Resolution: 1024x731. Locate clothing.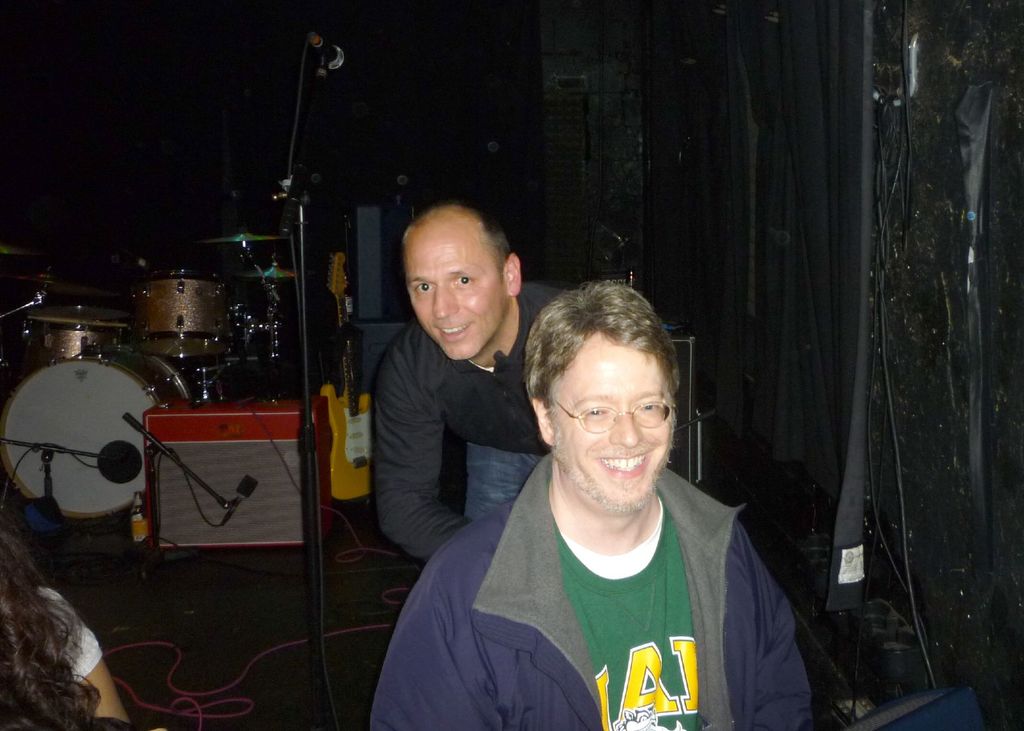
40:586:99:683.
